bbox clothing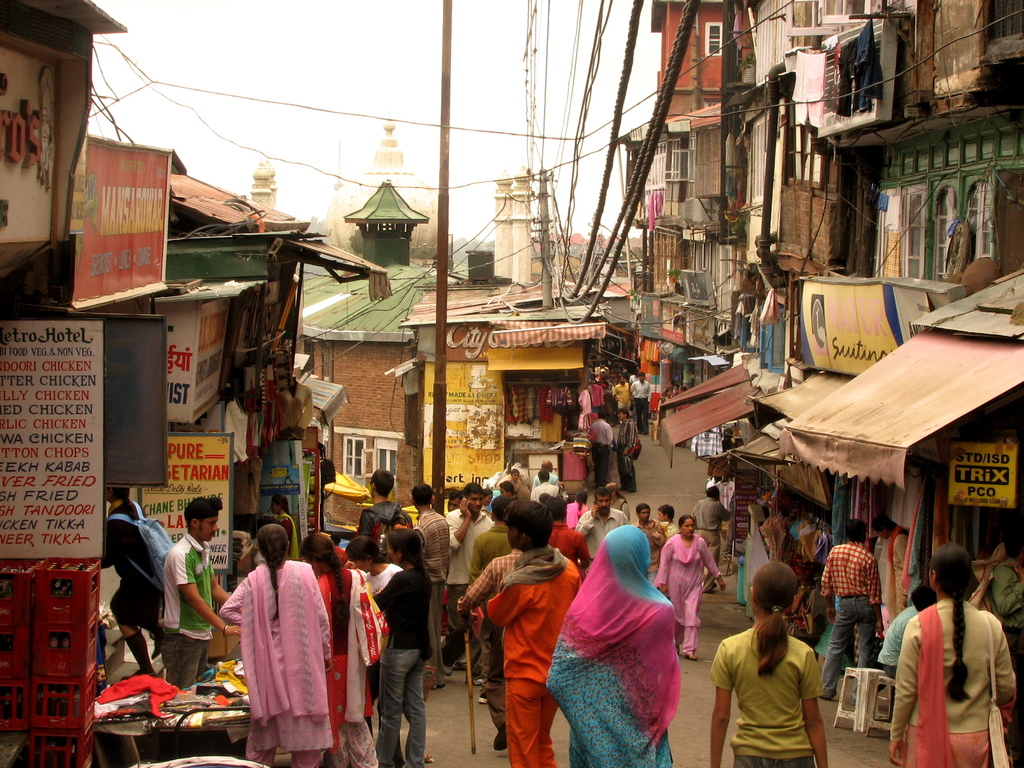
l=152, t=527, r=217, b=696
